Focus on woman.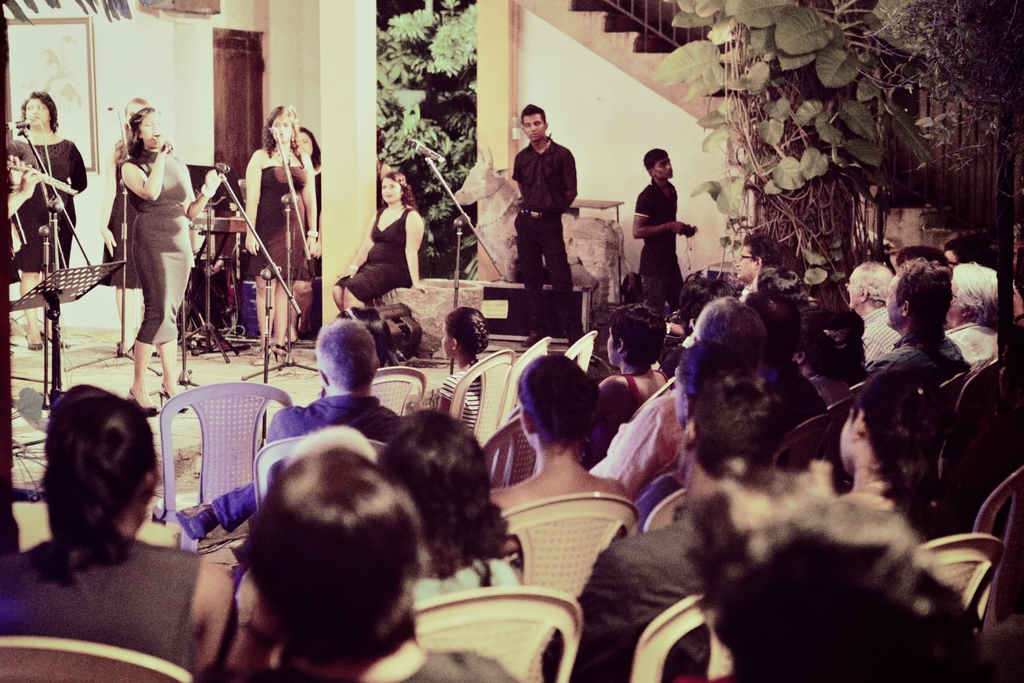
Focused at [left=471, top=355, right=635, bottom=542].
